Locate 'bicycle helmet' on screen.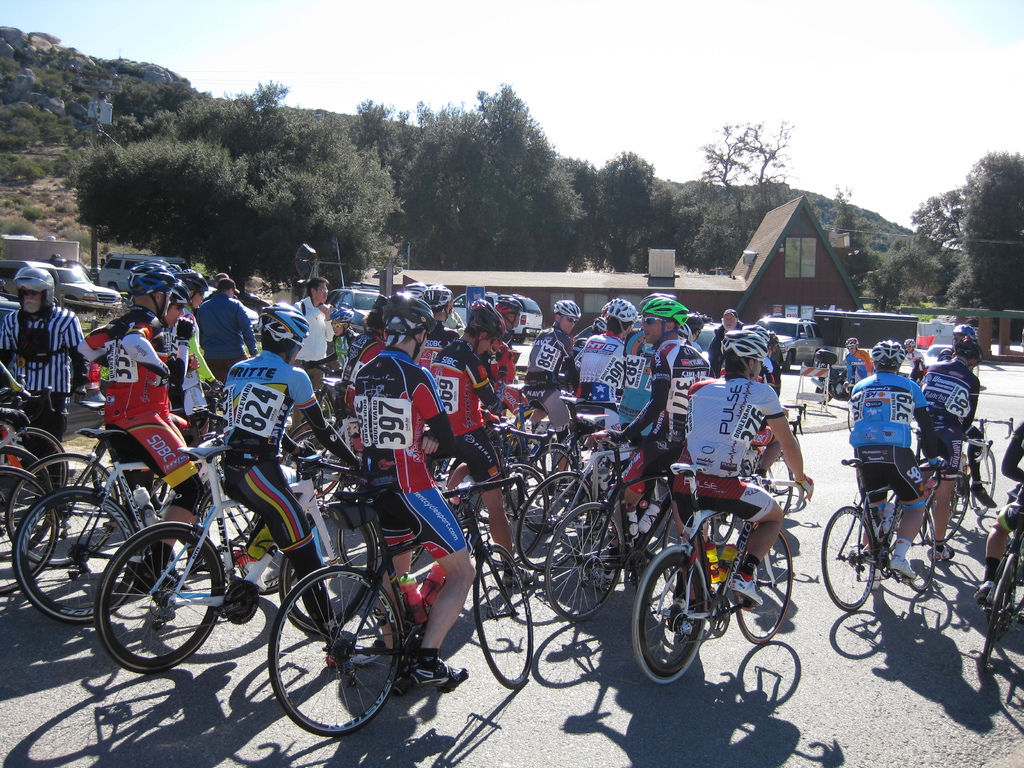
On screen at BBox(134, 259, 181, 307).
